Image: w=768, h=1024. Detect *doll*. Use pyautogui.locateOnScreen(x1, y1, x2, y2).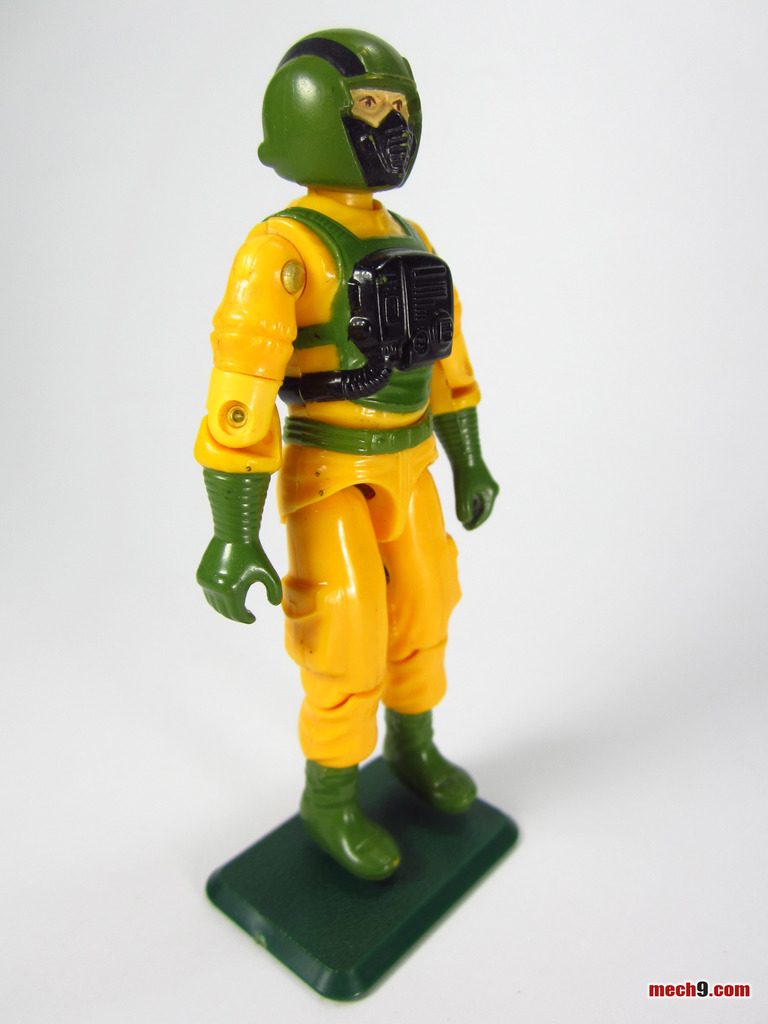
pyautogui.locateOnScreen(186, 15, 492, 894).
